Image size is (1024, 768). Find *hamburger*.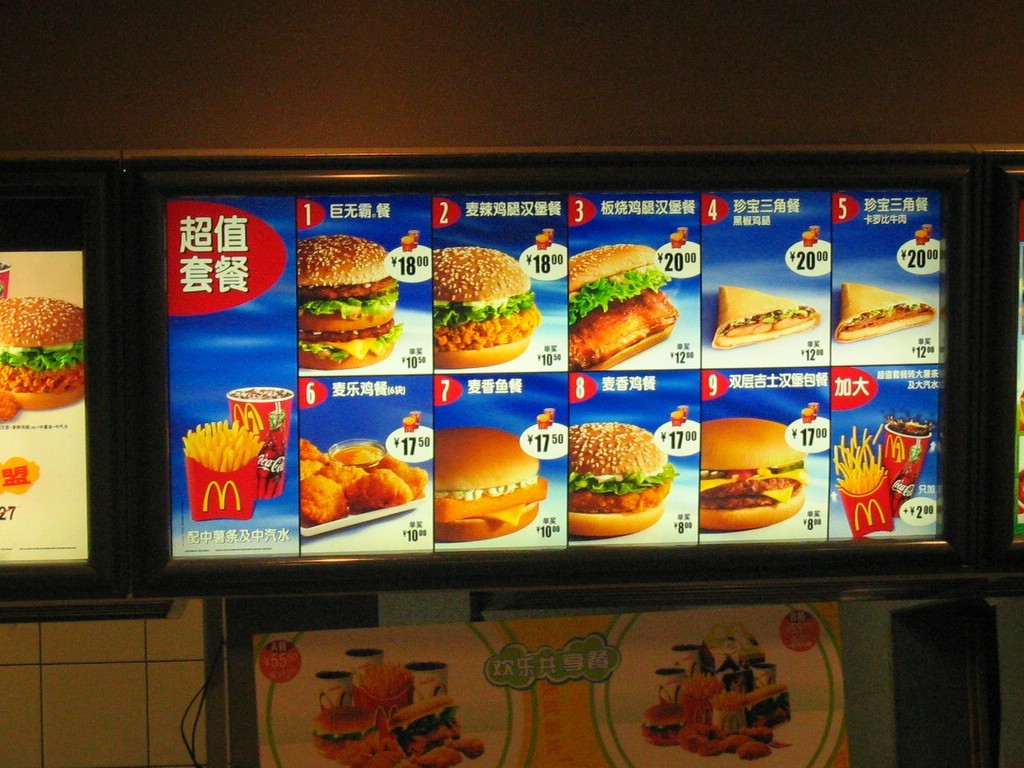
Rect(435, 247, 541, 367).
